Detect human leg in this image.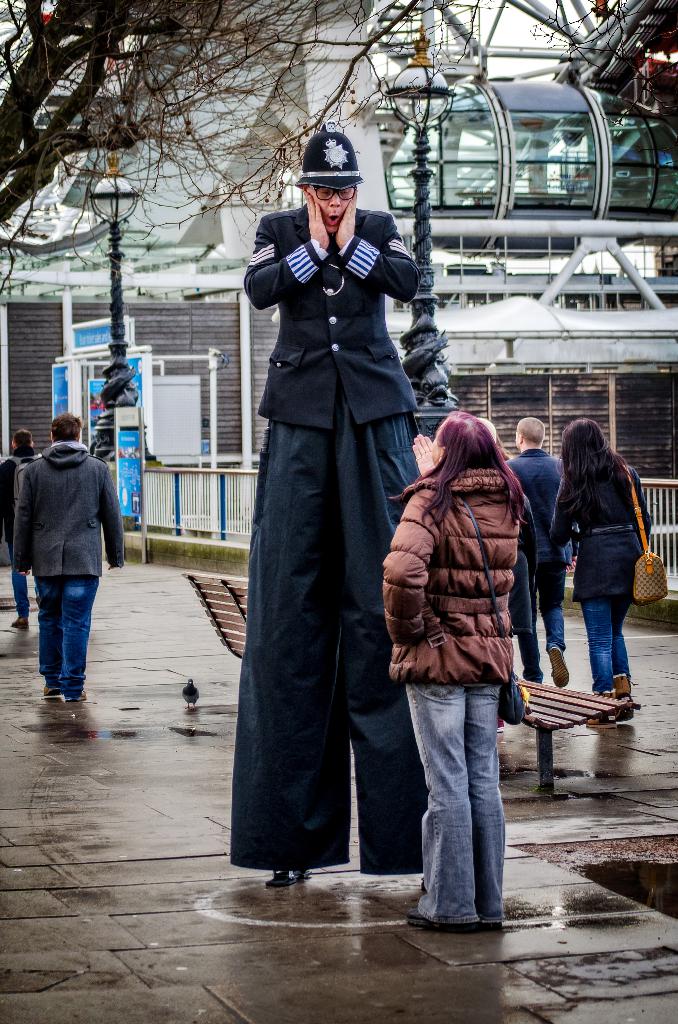
Detection: [513, 547, 543, 684].
